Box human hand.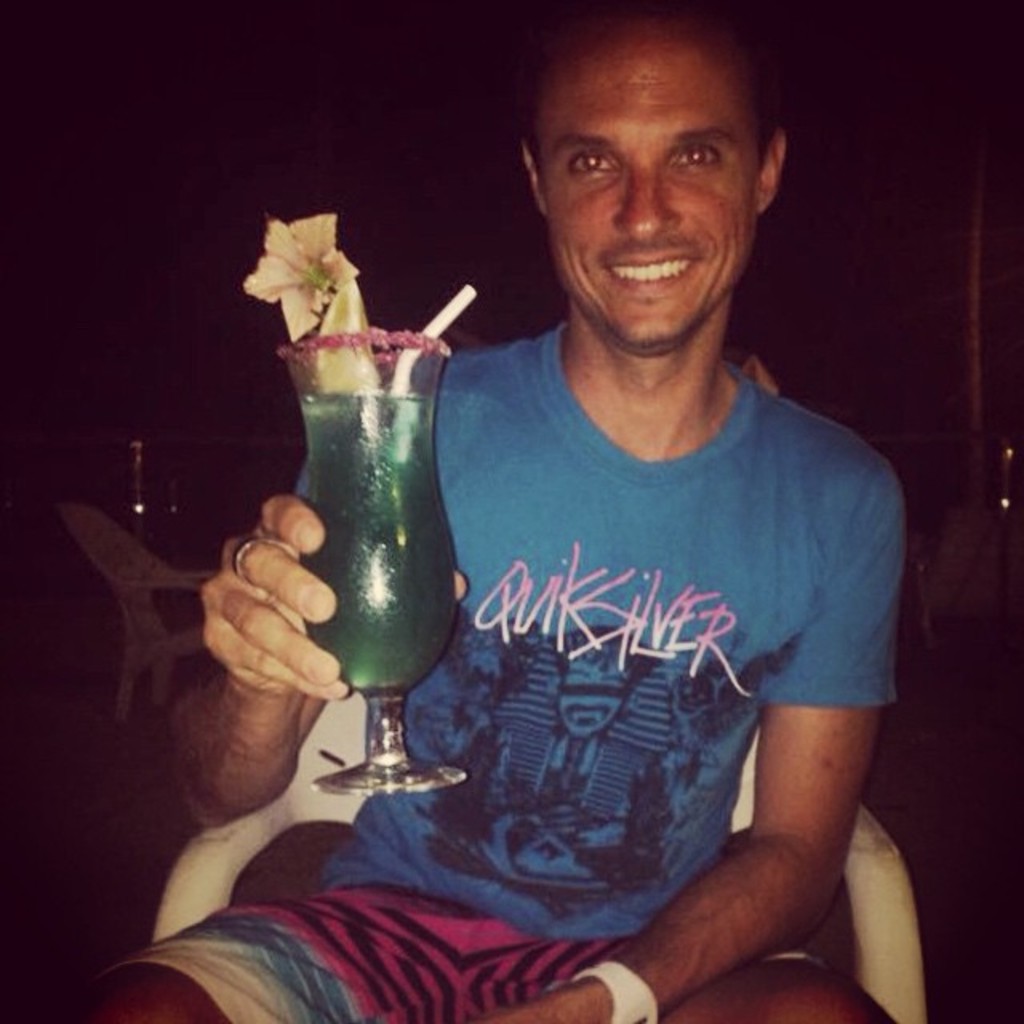
174,443,336,750.
